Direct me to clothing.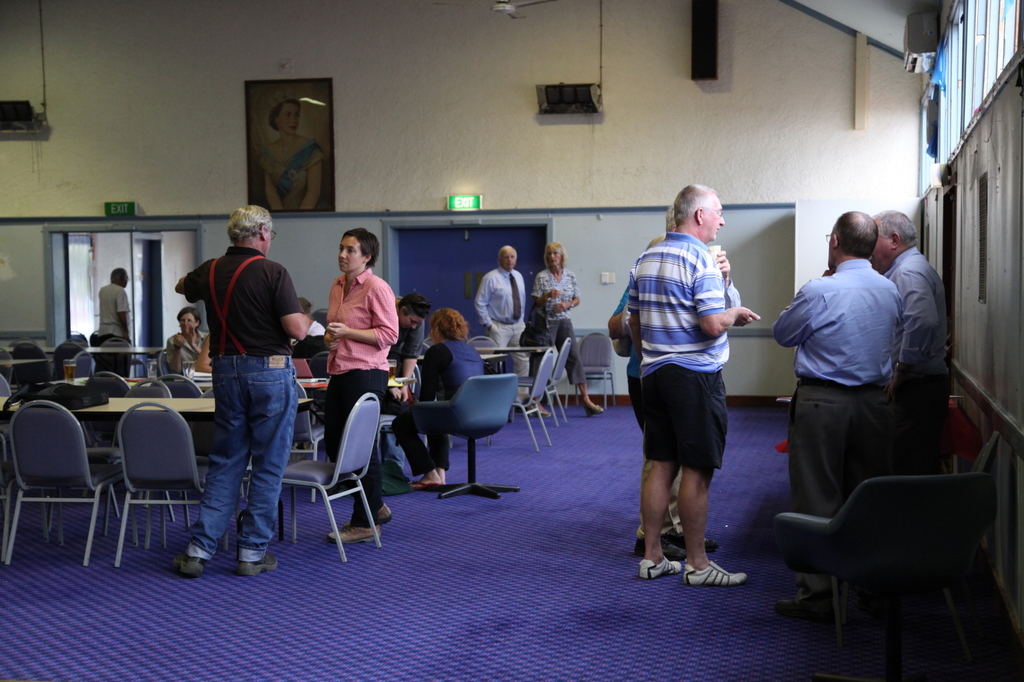
Direction: left=162, top=329, right=213, bottom=376.
